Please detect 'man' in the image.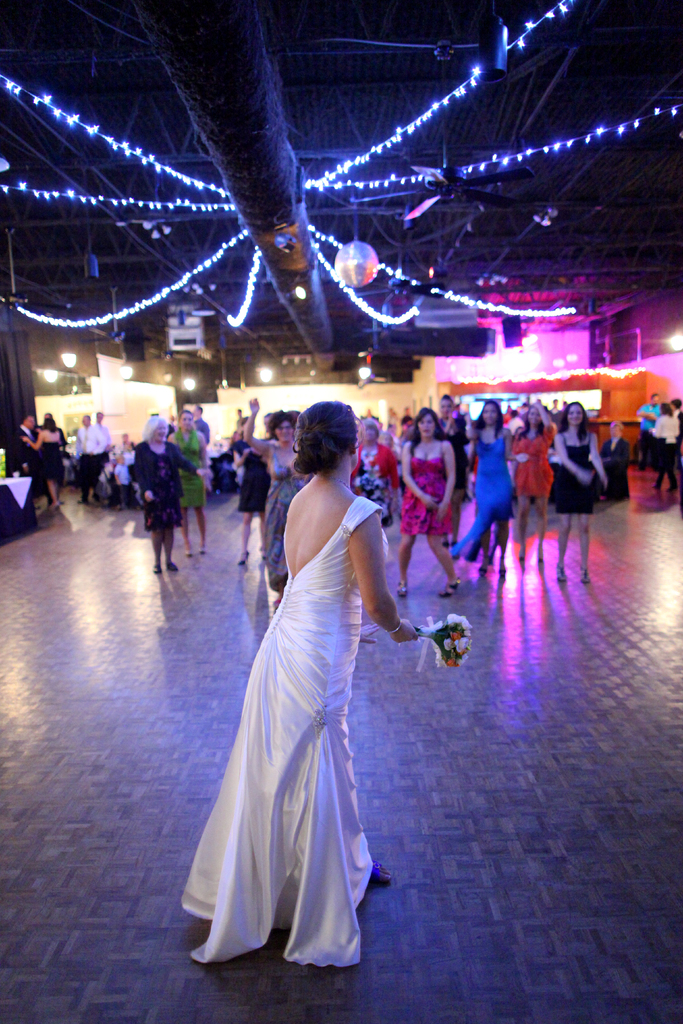
locate(78, 410, 106, 504).
